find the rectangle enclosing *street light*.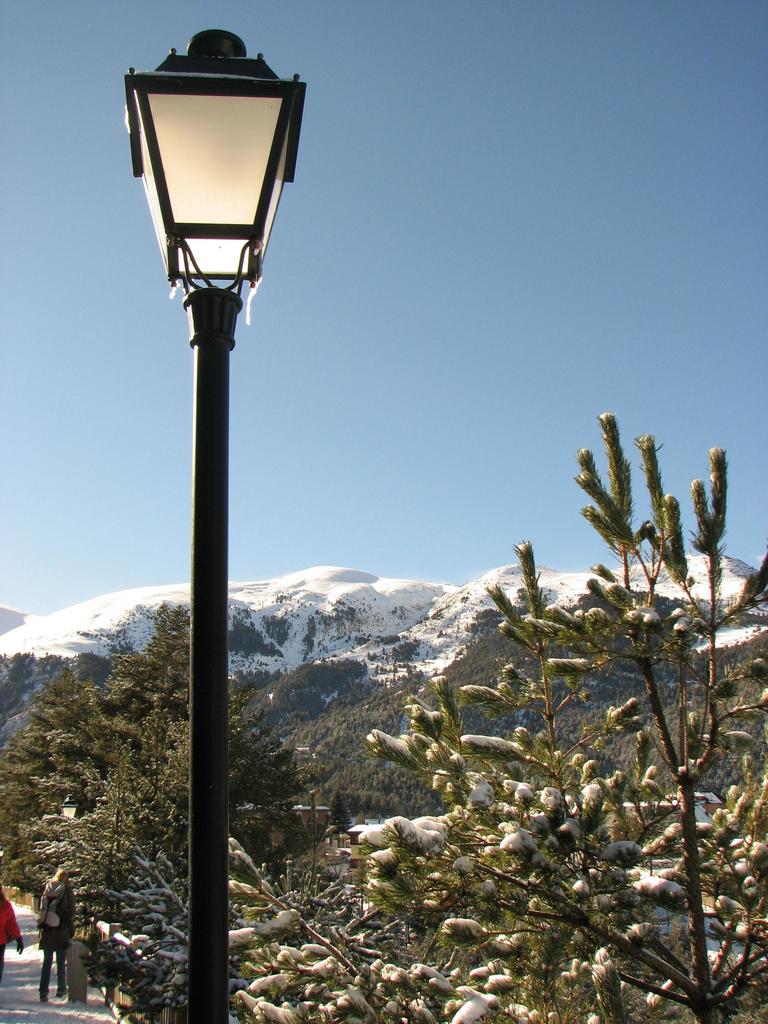
l=127, t=15, r=320, b=1023.
